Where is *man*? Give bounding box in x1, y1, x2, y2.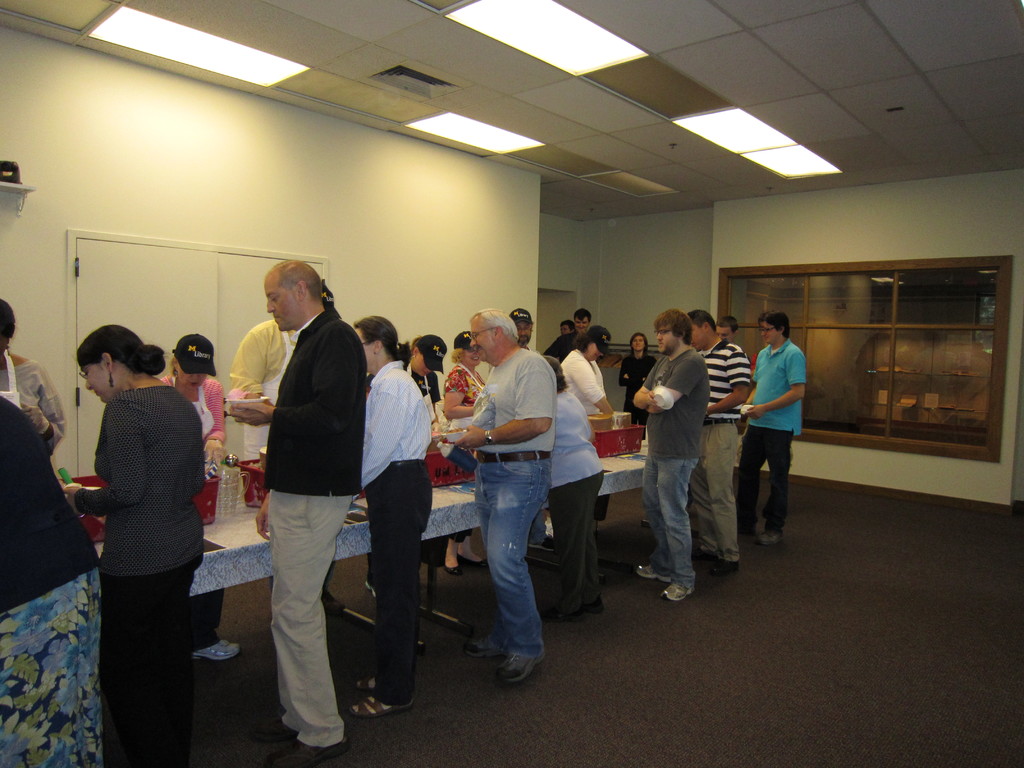
228, 283, 347, 614.
